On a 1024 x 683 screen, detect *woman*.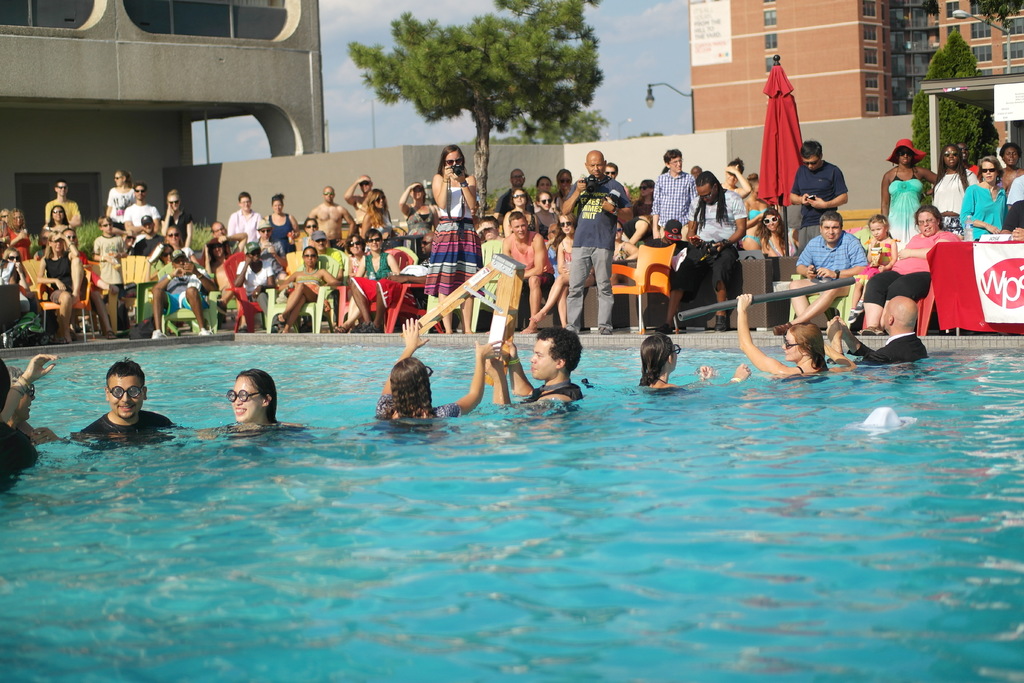
crop(361, 183, 397, 231).
